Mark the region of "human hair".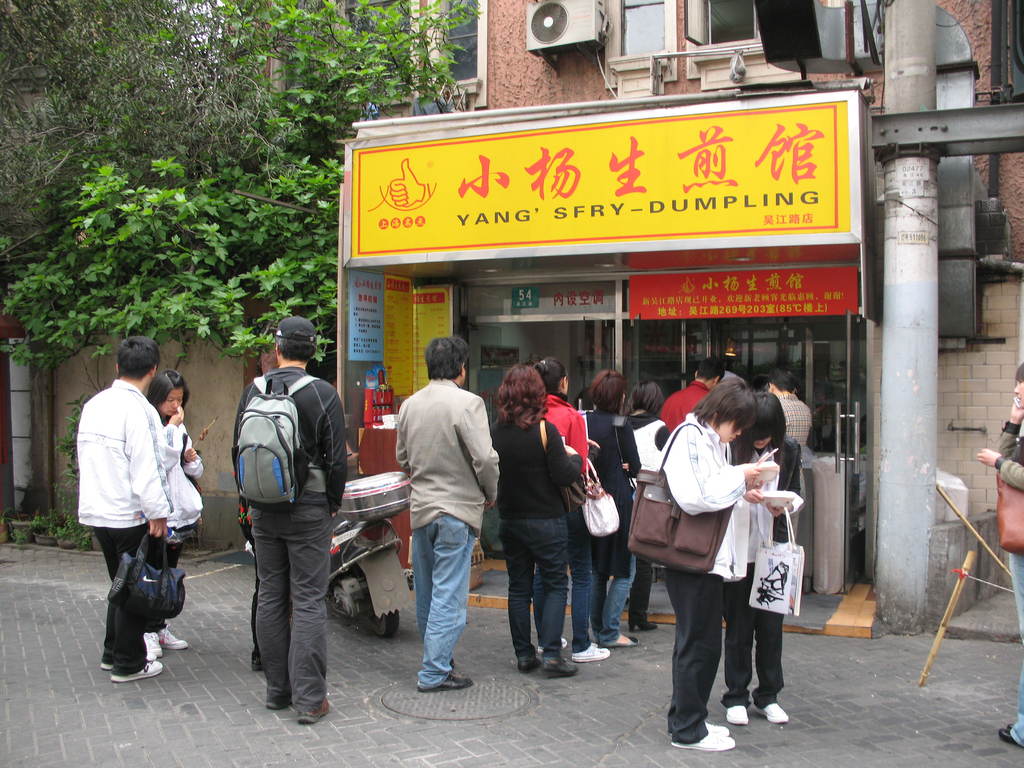
Region: 150/372/188/413.
